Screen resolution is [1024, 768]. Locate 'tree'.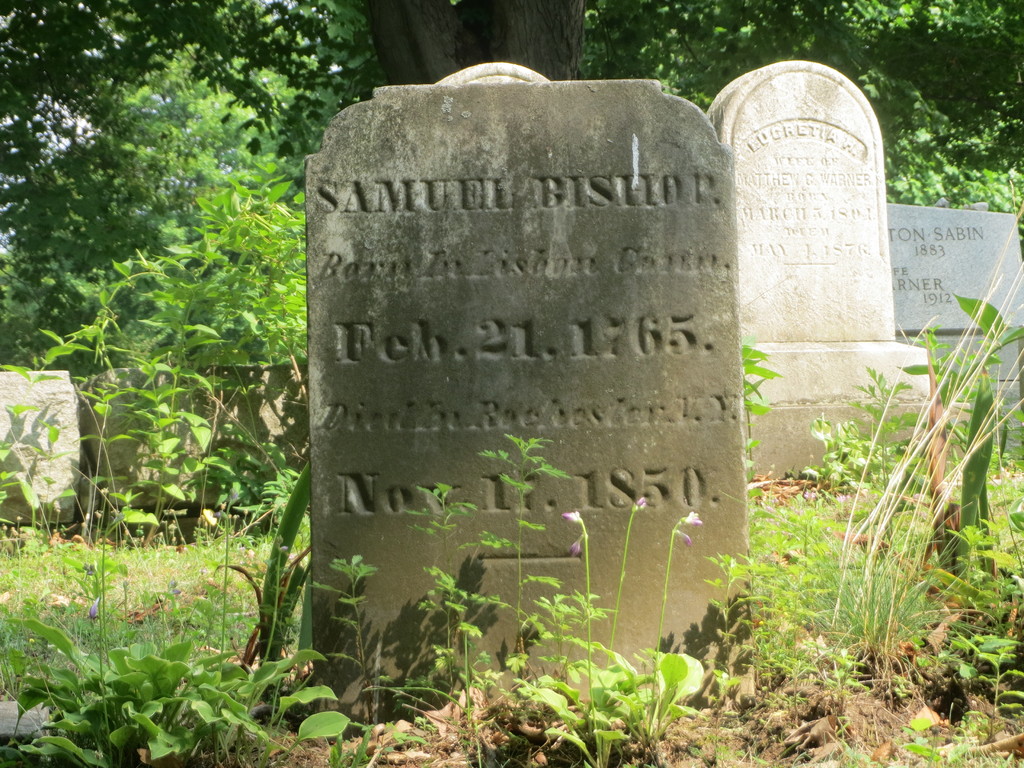
(x1=589, y1=0, x2=1023, y2=223).
